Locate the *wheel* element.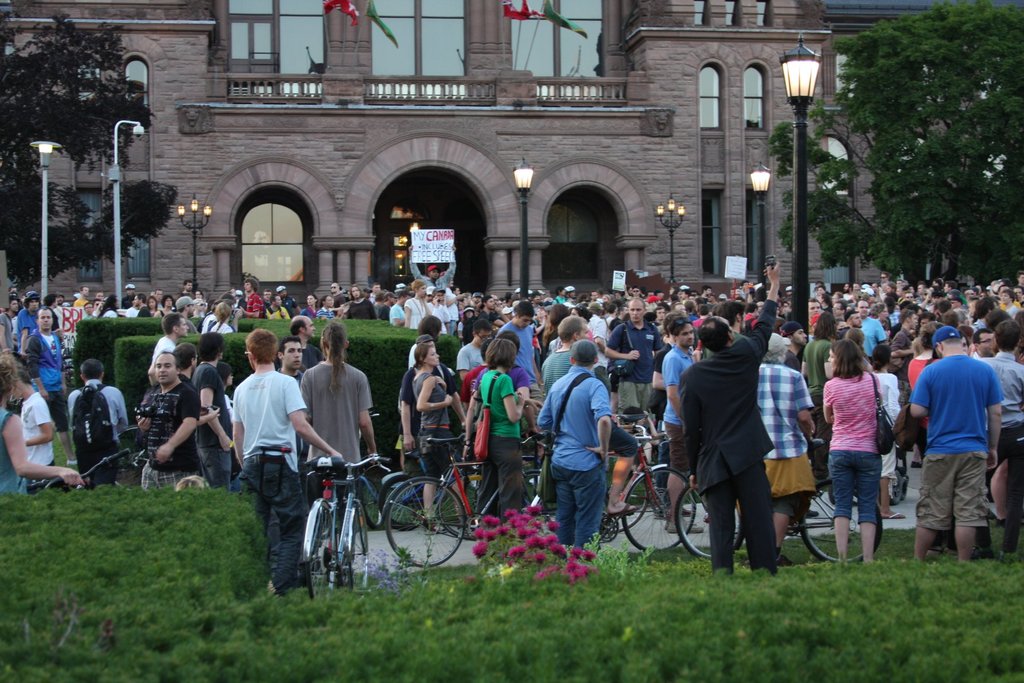
Element bbox: Rect(674, 486, 745, 561).
